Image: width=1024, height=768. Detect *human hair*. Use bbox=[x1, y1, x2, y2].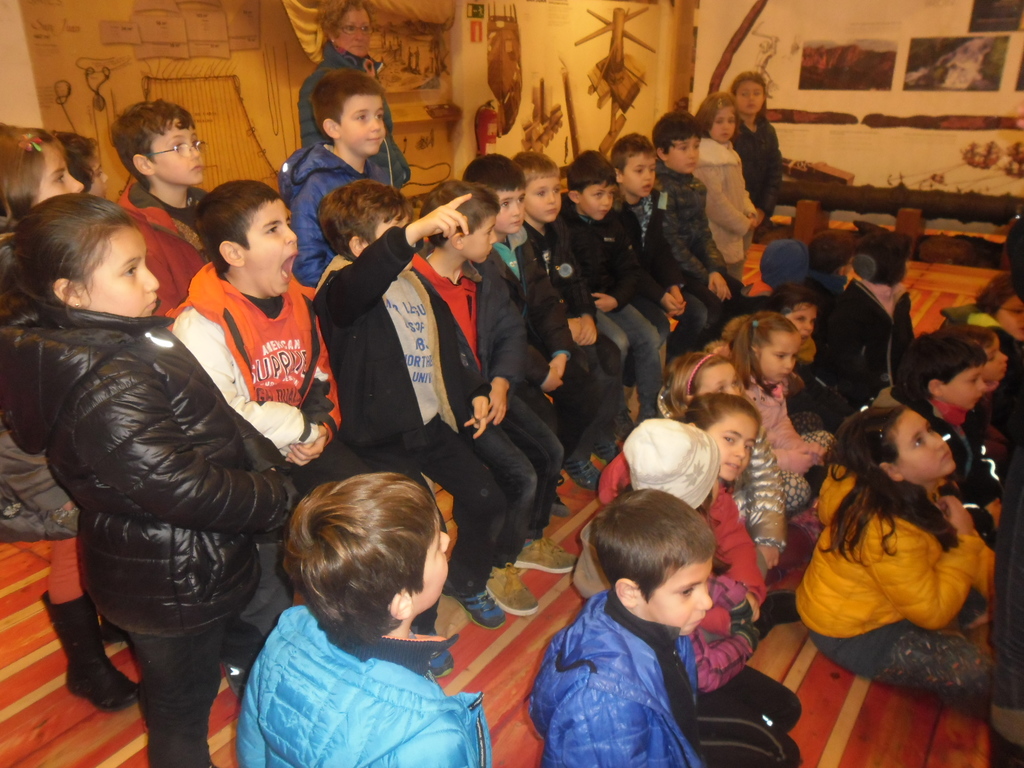
bbox=[422, 178, 496, 248].
